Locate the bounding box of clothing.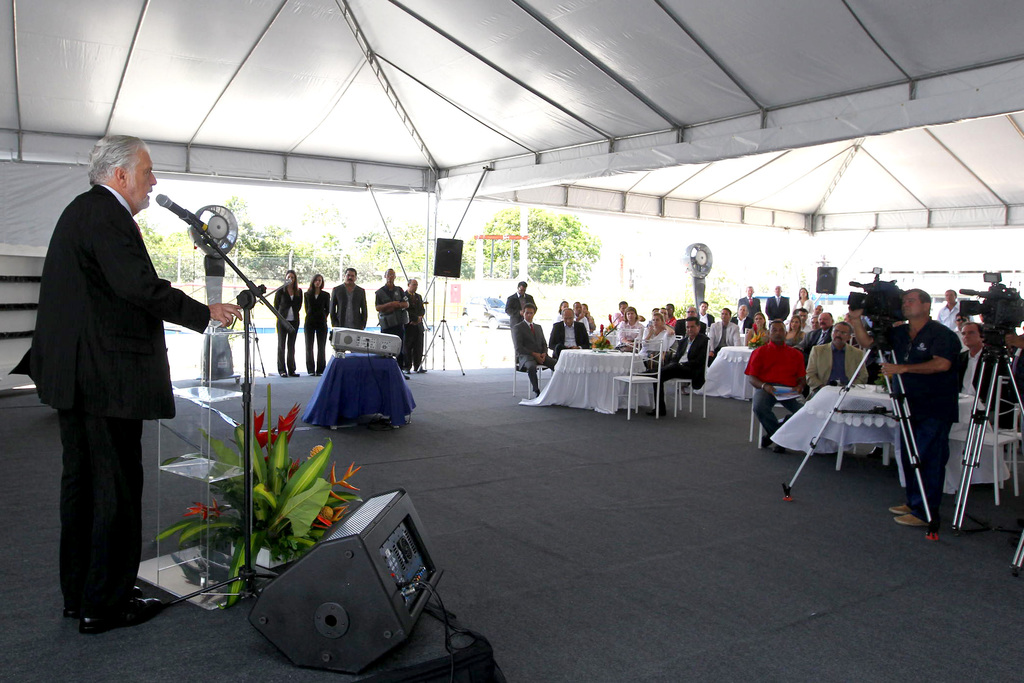
Bounding box: locate(964, 345, 1007, 415).
